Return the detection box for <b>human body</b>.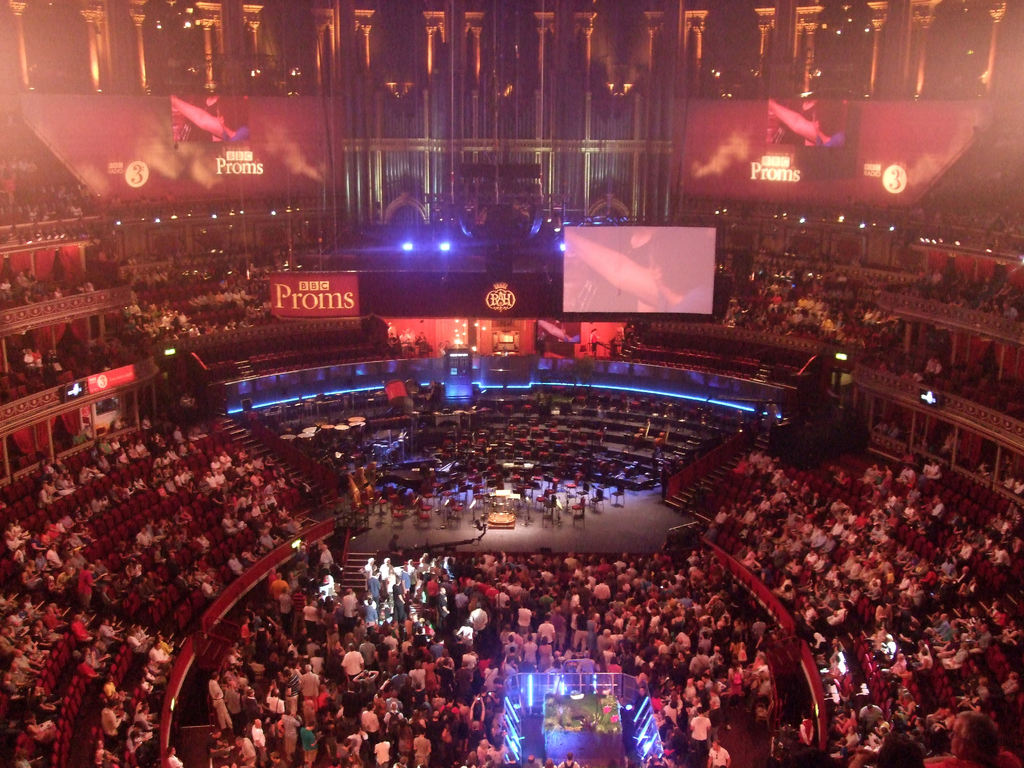
<box>10,734,29,767</box>.
